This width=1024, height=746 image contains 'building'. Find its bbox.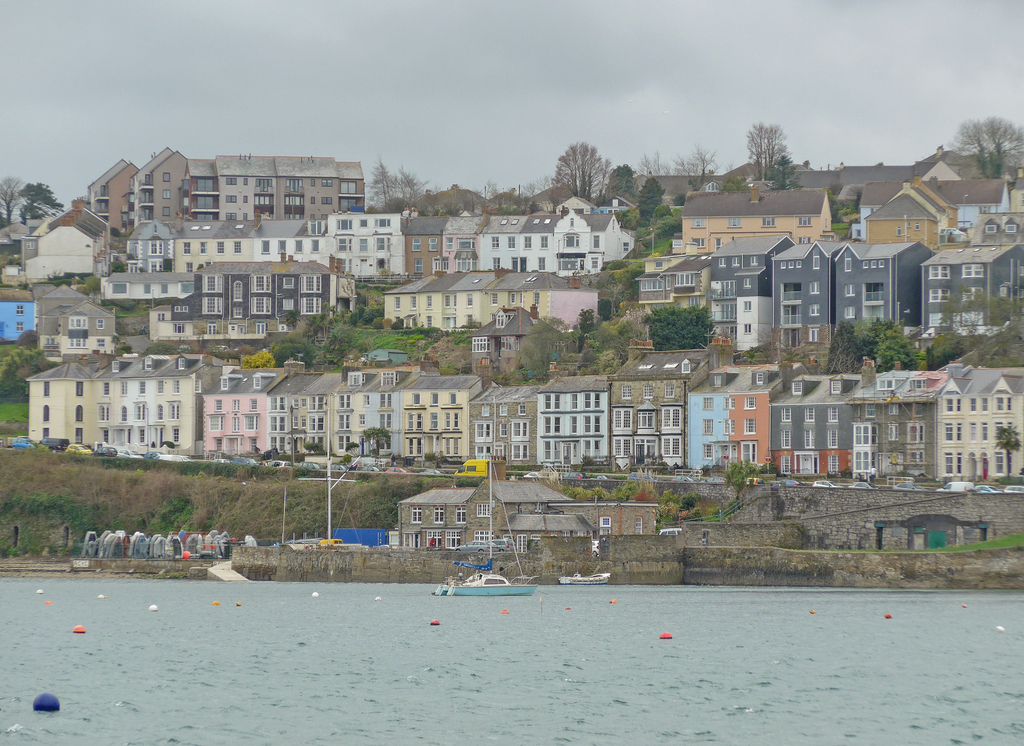
391,472,651,562.
